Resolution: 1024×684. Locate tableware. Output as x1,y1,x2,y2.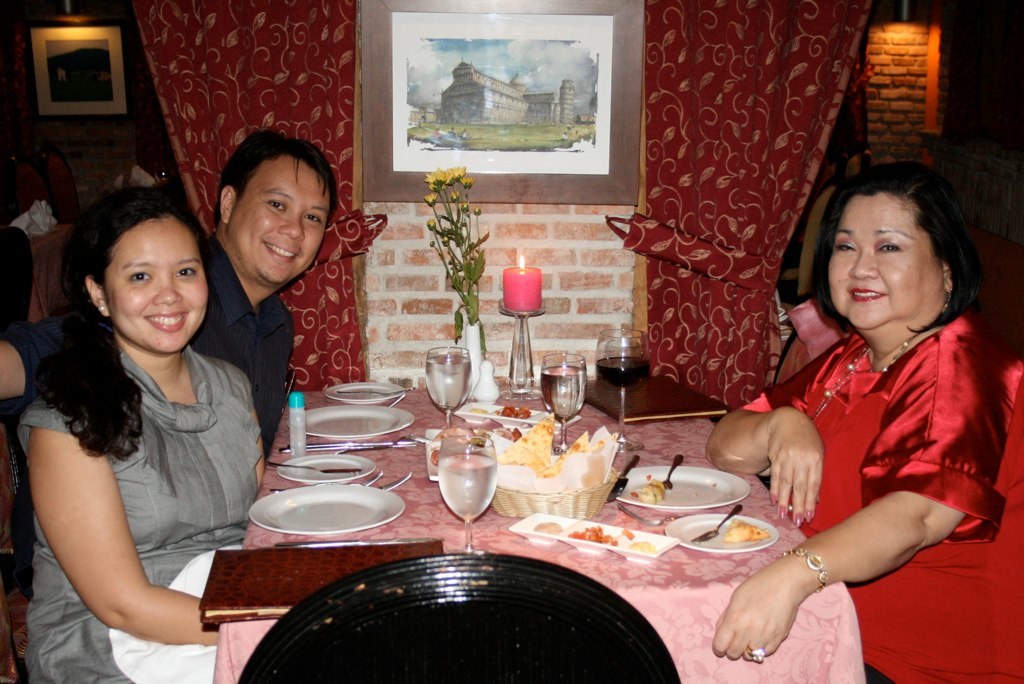
662,514,776,554.
